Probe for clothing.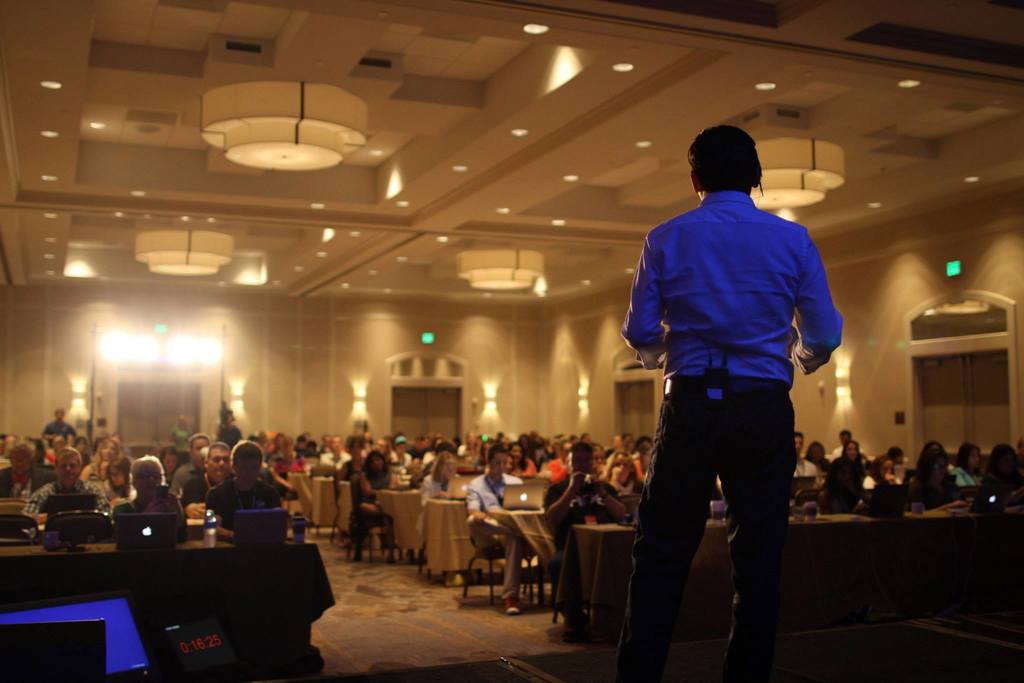
Probe result: 465,465,533,599.
